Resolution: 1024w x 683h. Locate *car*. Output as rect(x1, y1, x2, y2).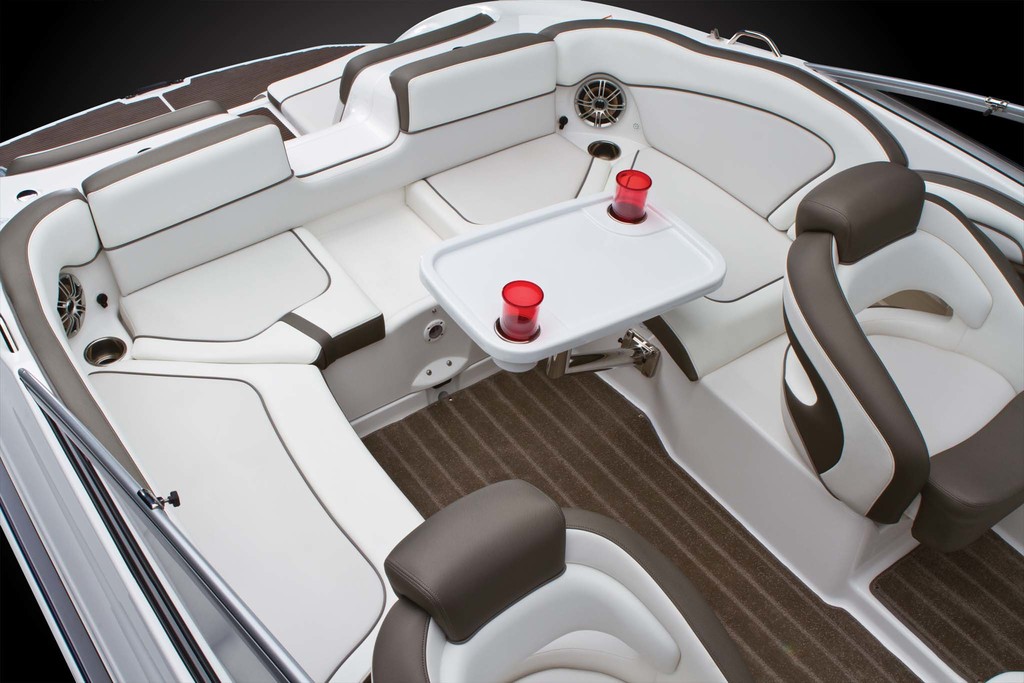
rect(0, 0, 1023, 682).
